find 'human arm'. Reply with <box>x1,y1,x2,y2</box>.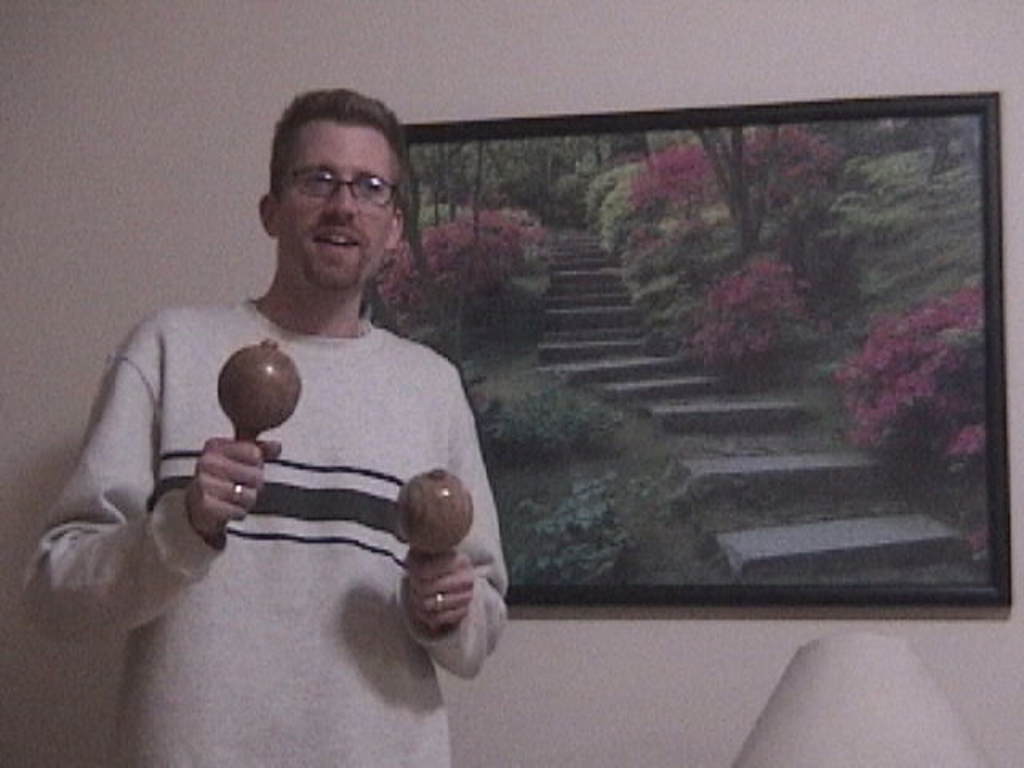
<box>405,408,507,680</box>.
